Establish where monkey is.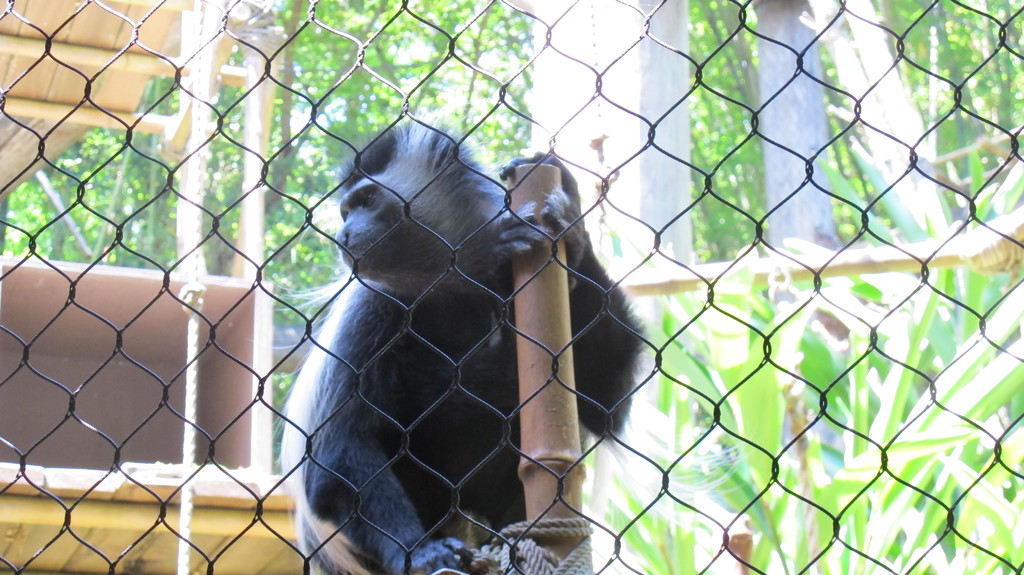
Established at crop(299, 136, 700, 574).
